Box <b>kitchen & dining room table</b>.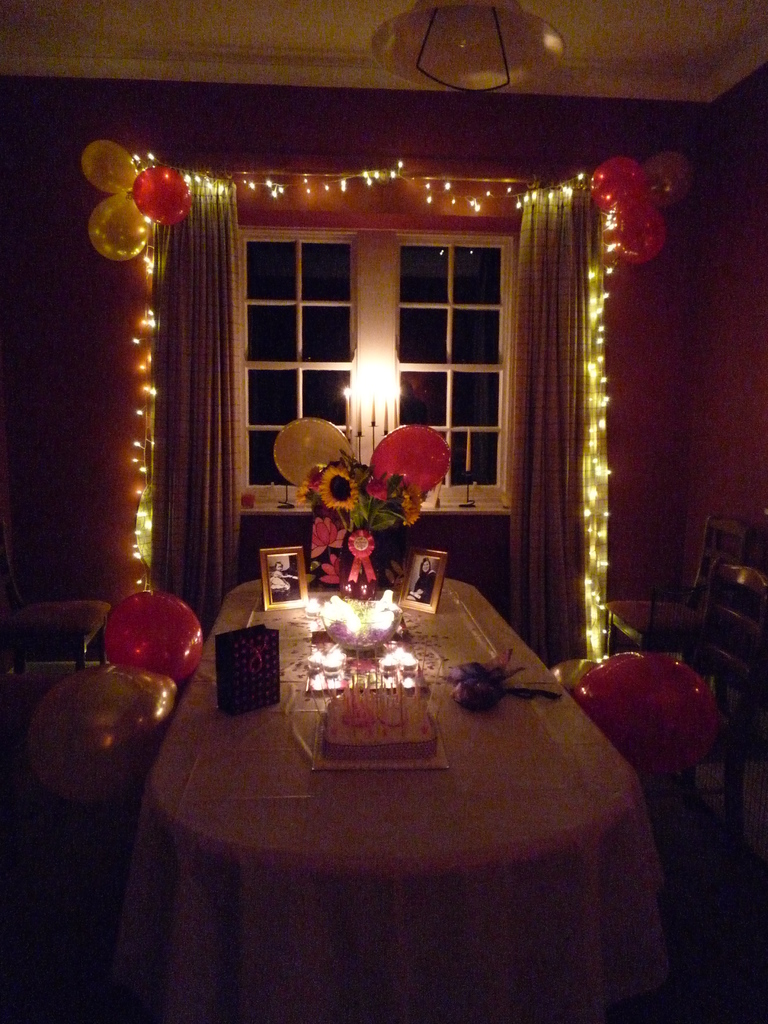
{"x1": 0, "y1": 516, "x2": 767, "y2": 1023}.
